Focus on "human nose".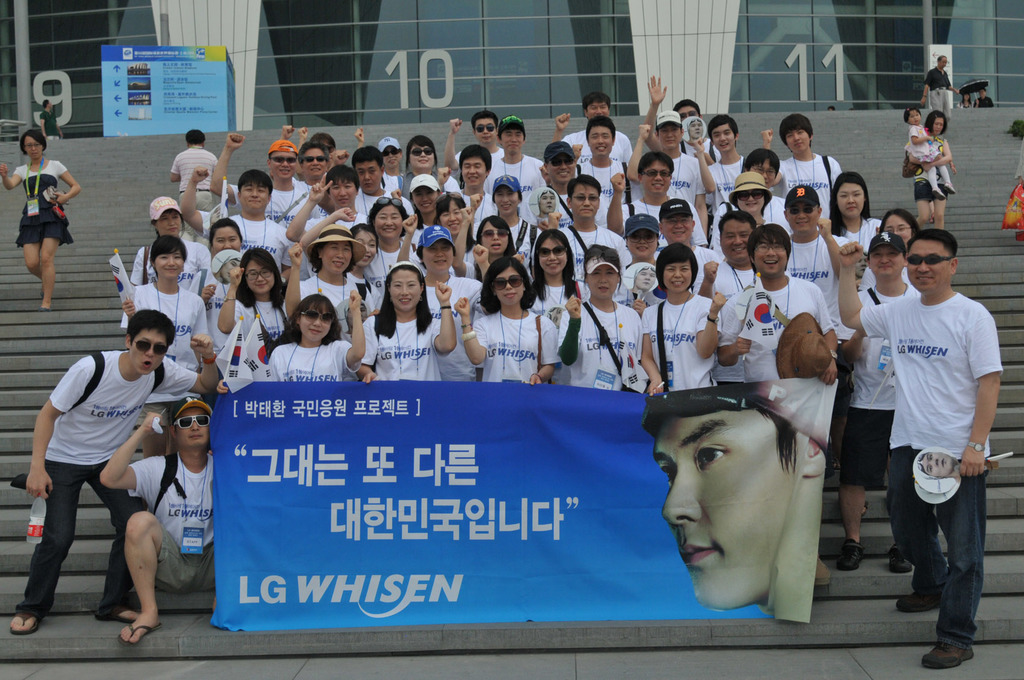
Focused at rect(557, 161, 568, 171).
